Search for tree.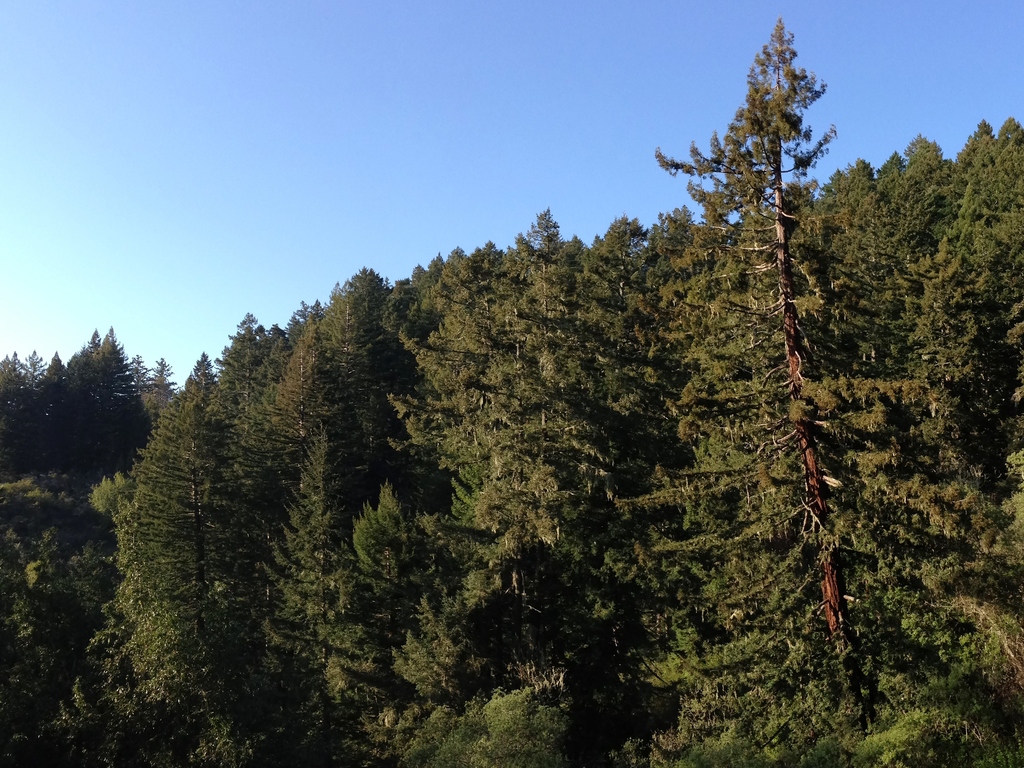
Found at 883, 125, 985, 703.
